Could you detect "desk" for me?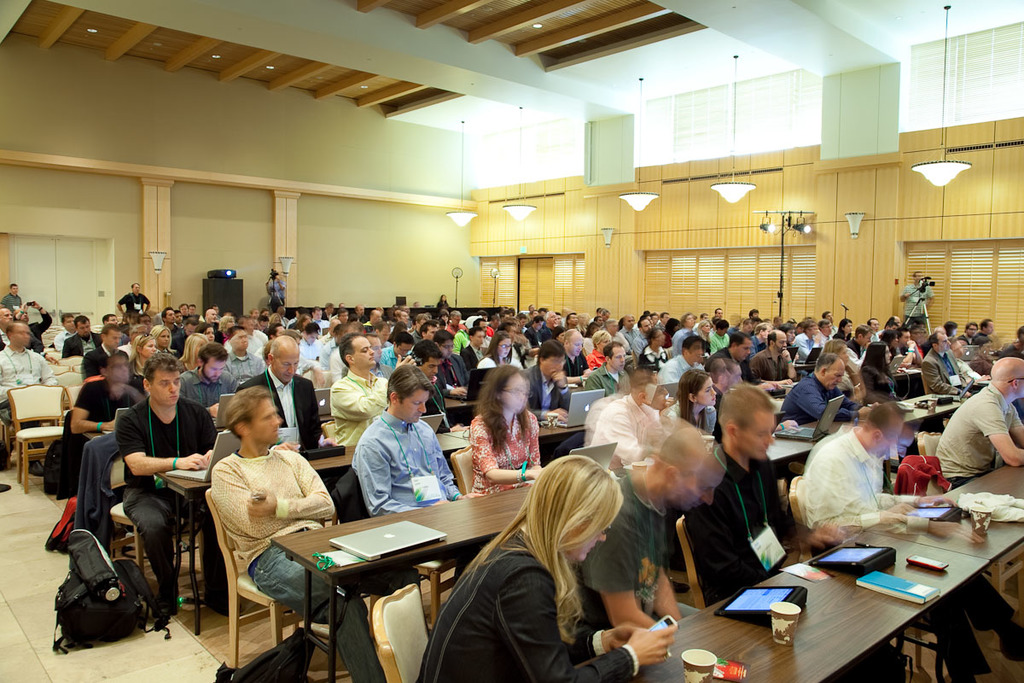
Detection result: 860 452 1023 614.
